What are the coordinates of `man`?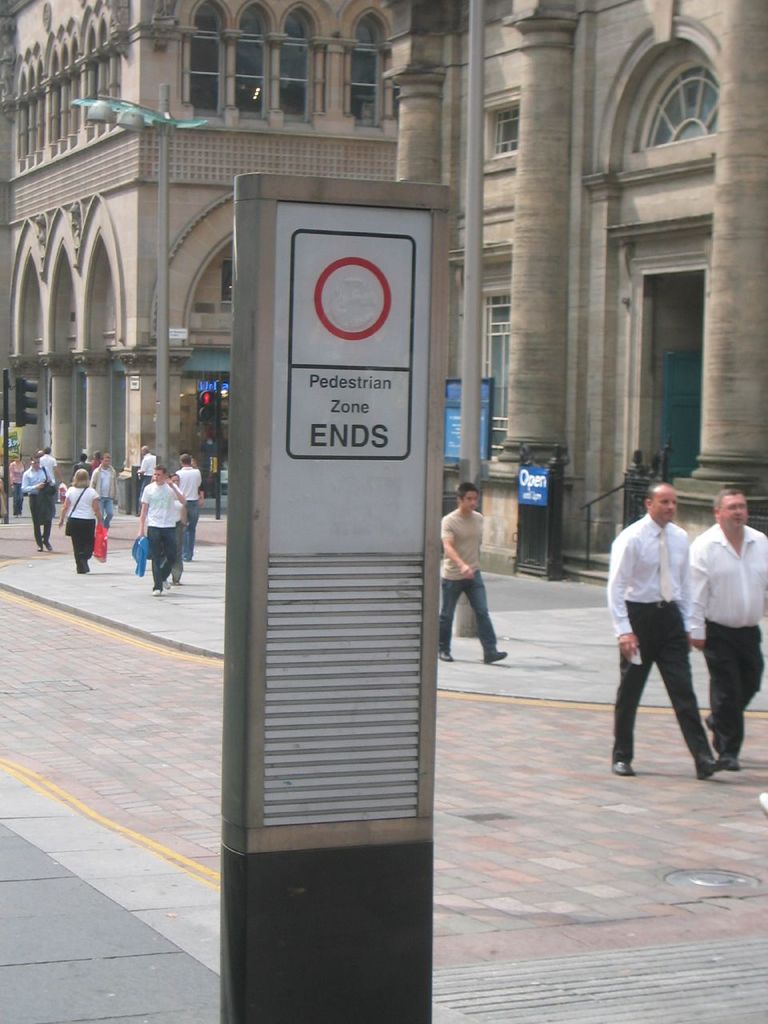
BBox(169, 451, 202, 548).
